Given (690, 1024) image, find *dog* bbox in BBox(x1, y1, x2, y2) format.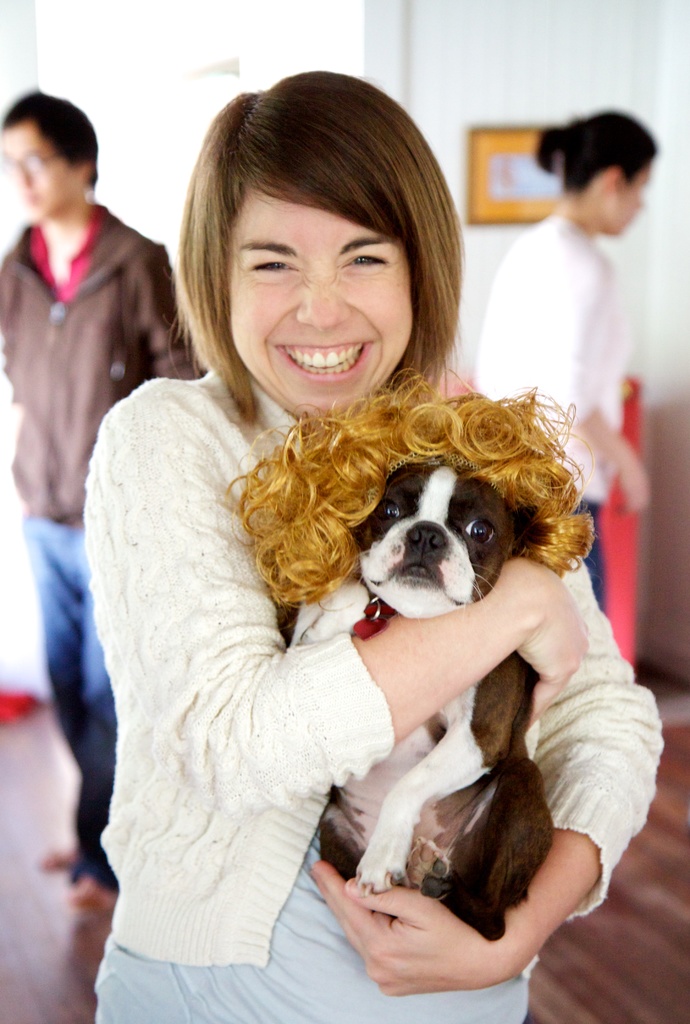
BBox(228, 376, 620, 934).
